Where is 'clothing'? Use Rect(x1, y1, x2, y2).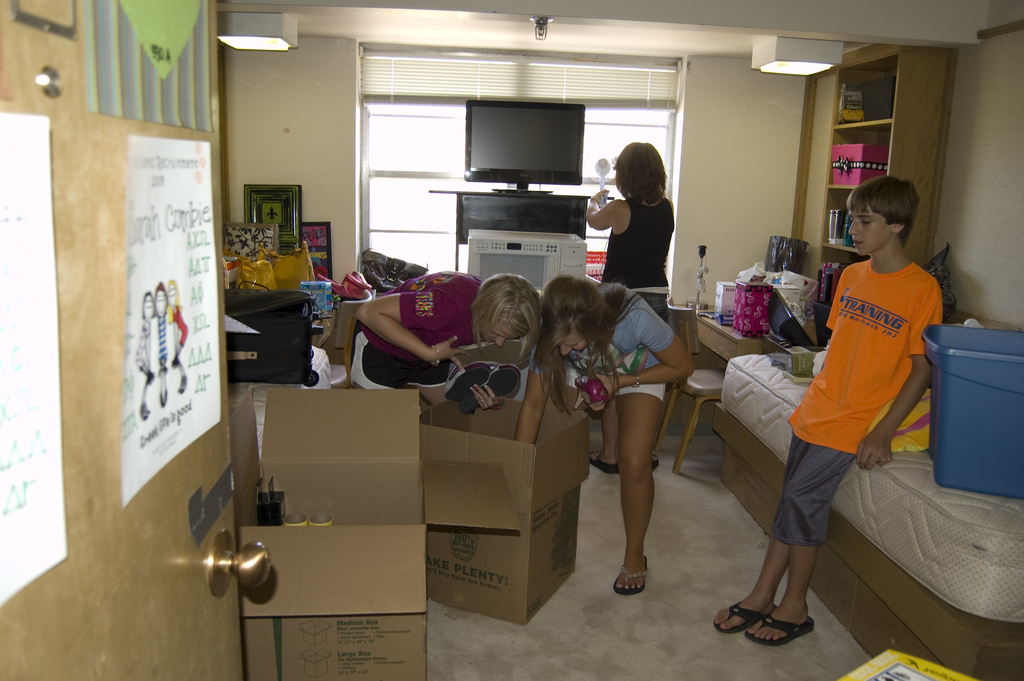
Rect(349, 270, 483, 393).
